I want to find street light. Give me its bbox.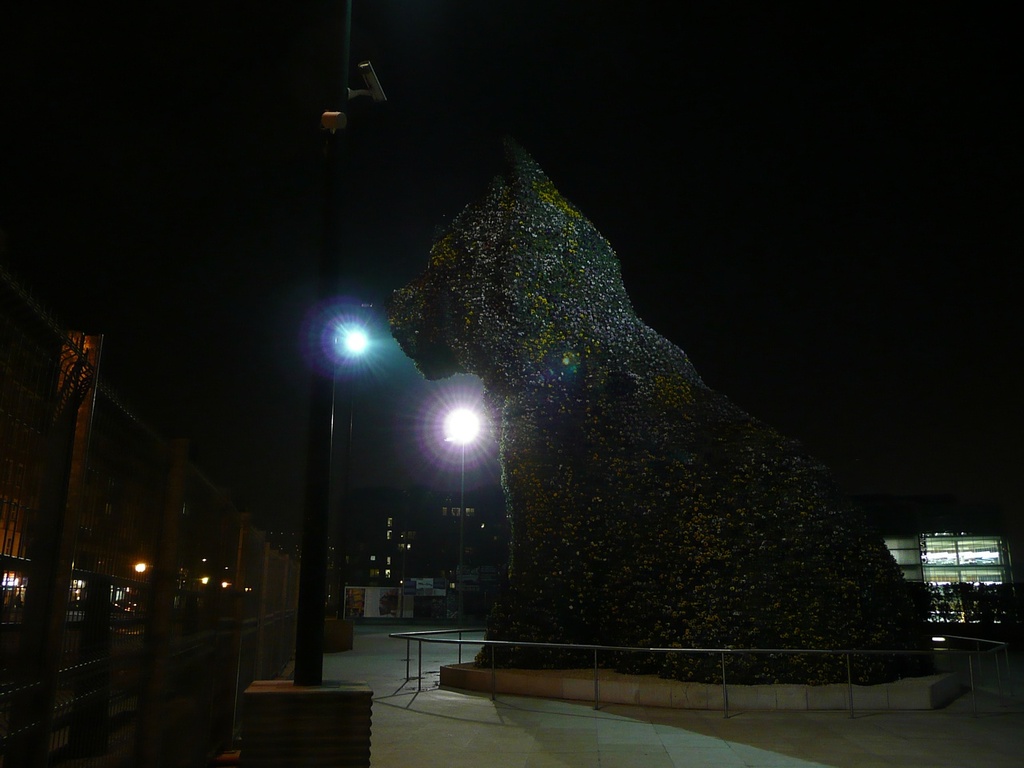
217,565,237,575.
